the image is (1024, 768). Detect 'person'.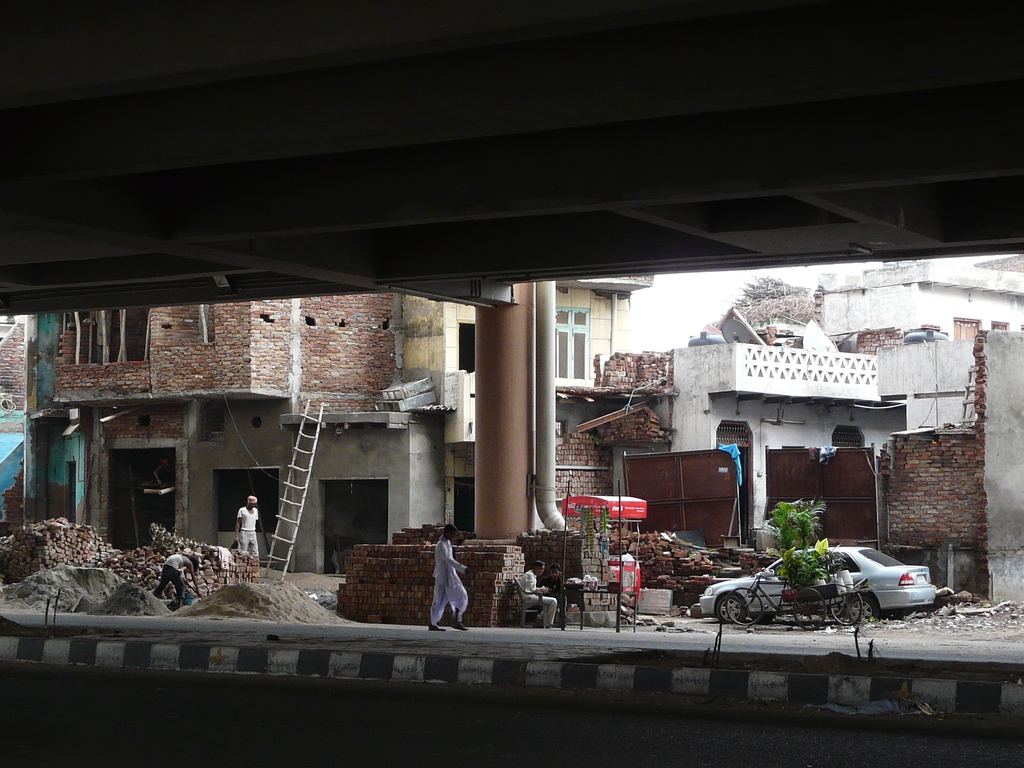
Detection: bbox(156, 549, 202, 611).
